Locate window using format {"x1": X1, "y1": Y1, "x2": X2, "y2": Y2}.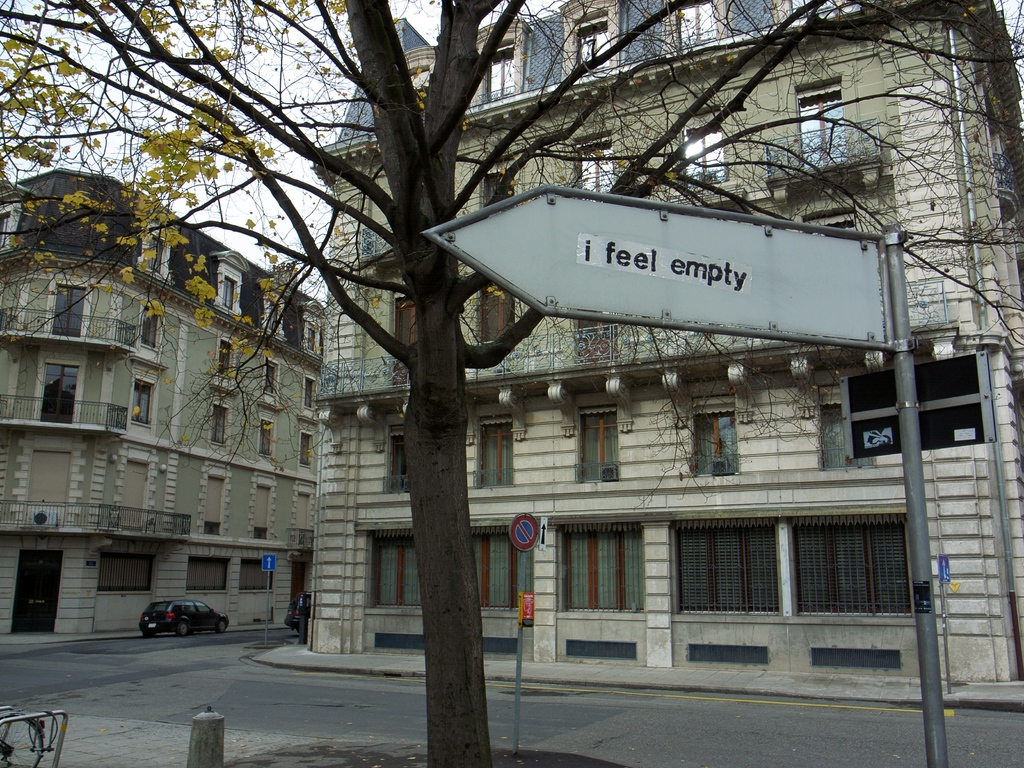
{"x1": 99, "y1": 555, "x2": 152, "y2": 595}.
